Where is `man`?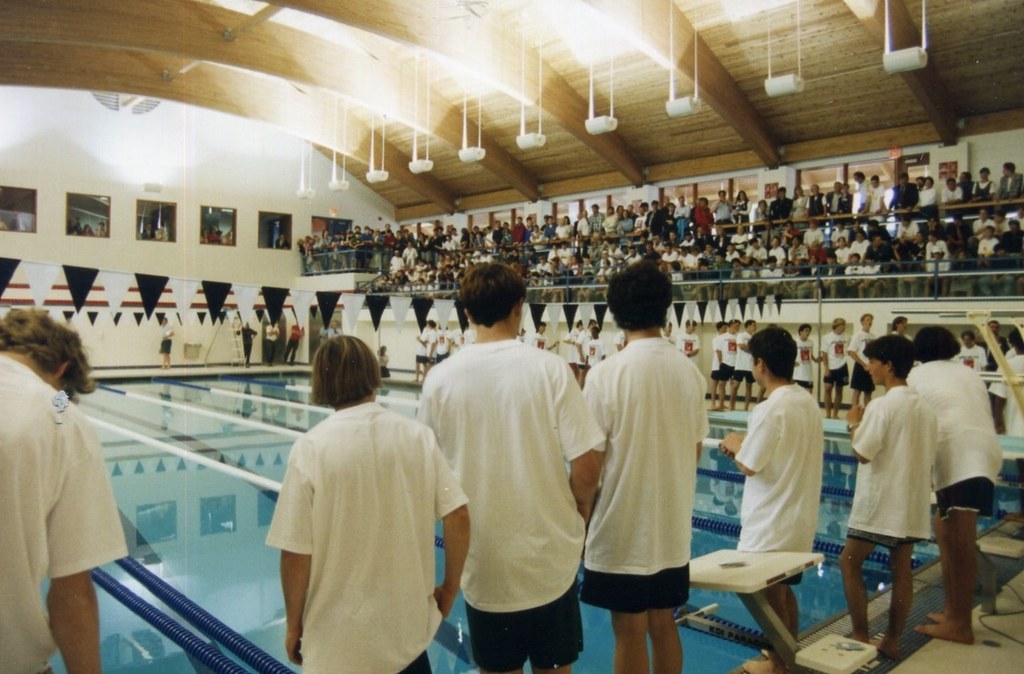
<region>838, 334, 937, 658</region>.
